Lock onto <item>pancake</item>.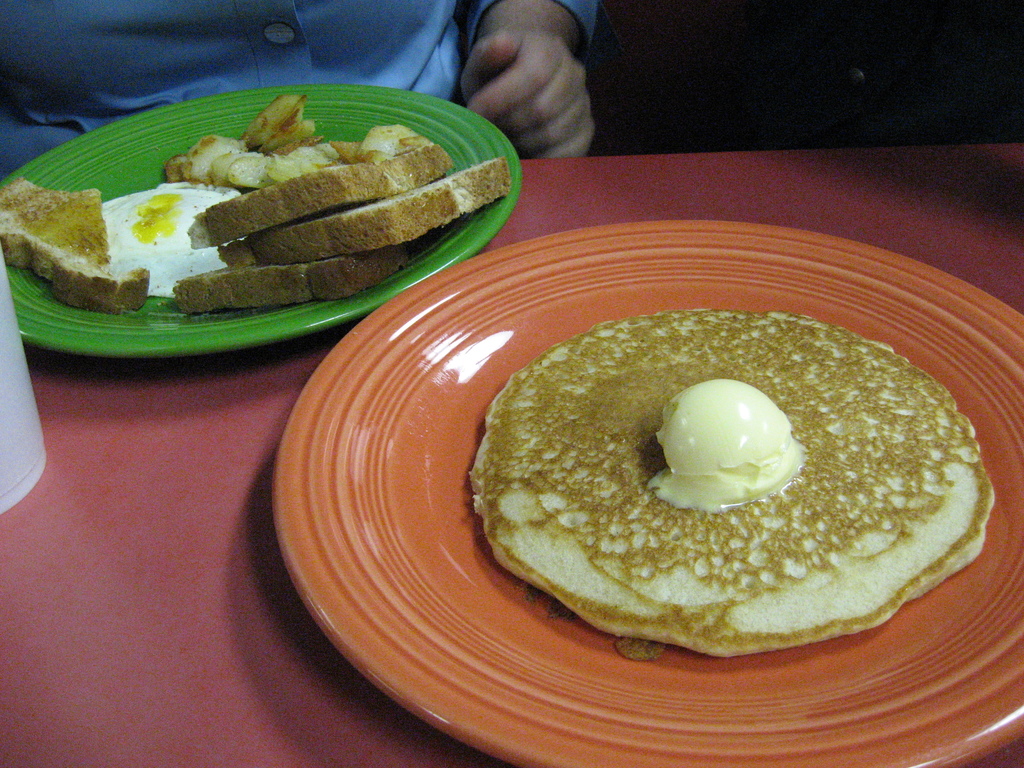
Locked: crop(471, 335, 1015, 660).
